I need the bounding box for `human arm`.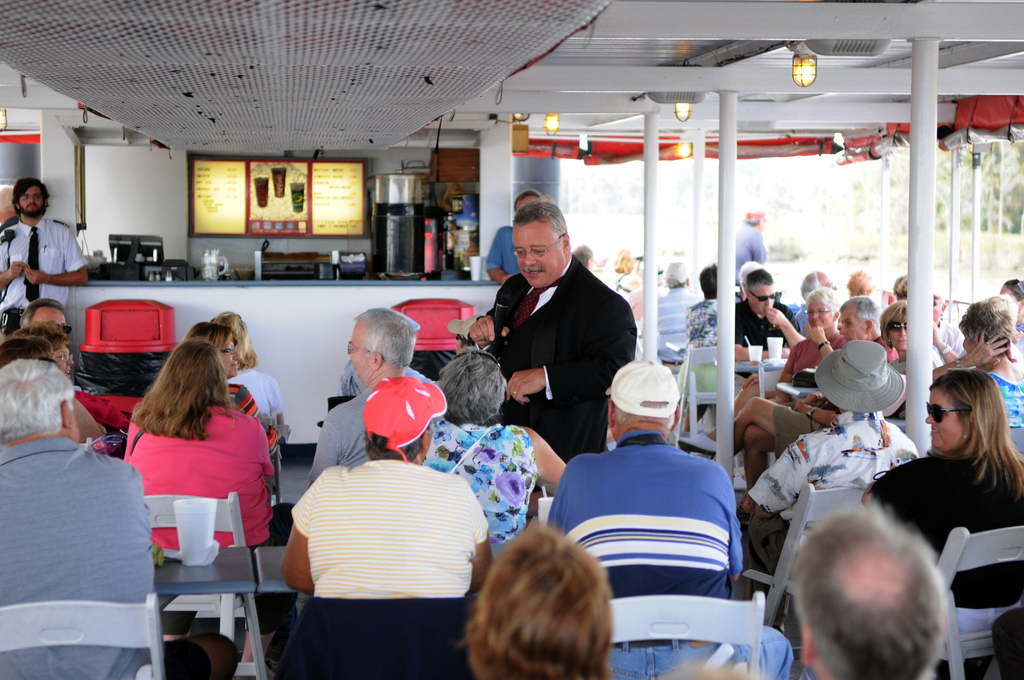
Here it is: <box>276,467,328,595</box>.
